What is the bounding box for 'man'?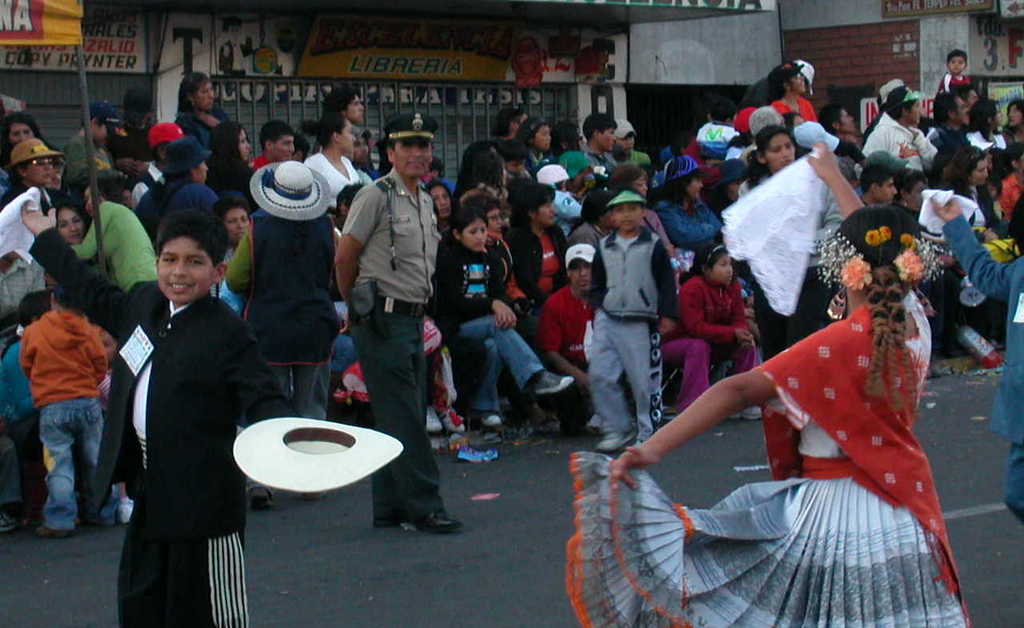
540:240:599:435.
